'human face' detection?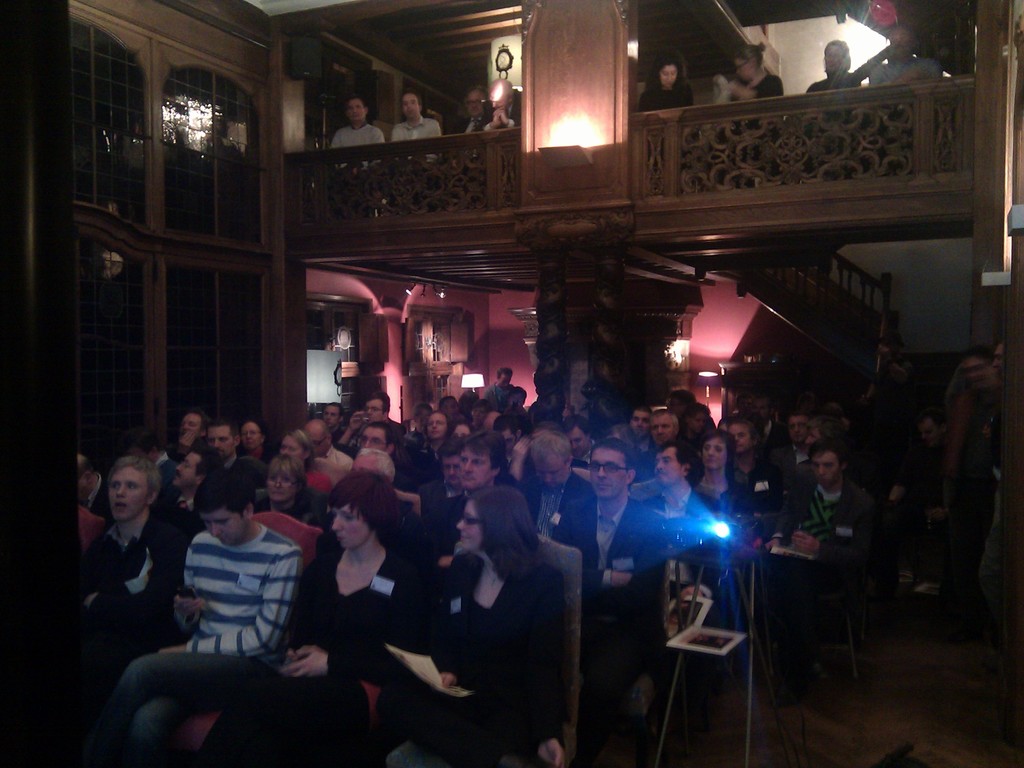
box=[735, 60, 753, 83]
